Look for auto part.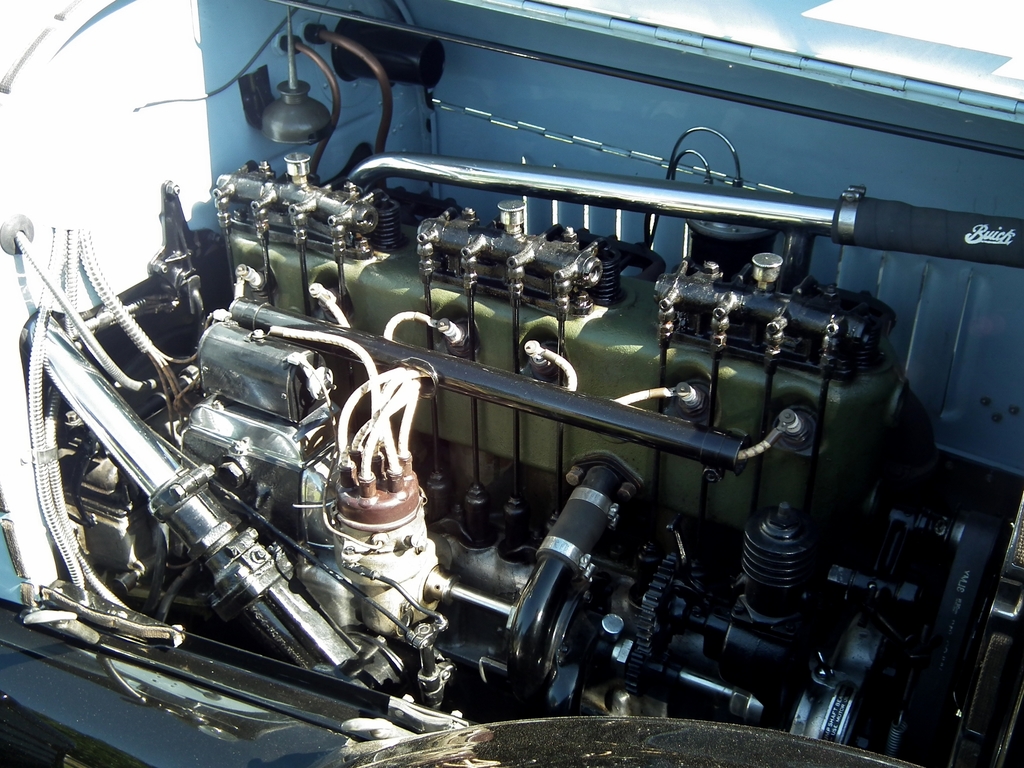
Found: BBox(13, 309, 449, 718).
